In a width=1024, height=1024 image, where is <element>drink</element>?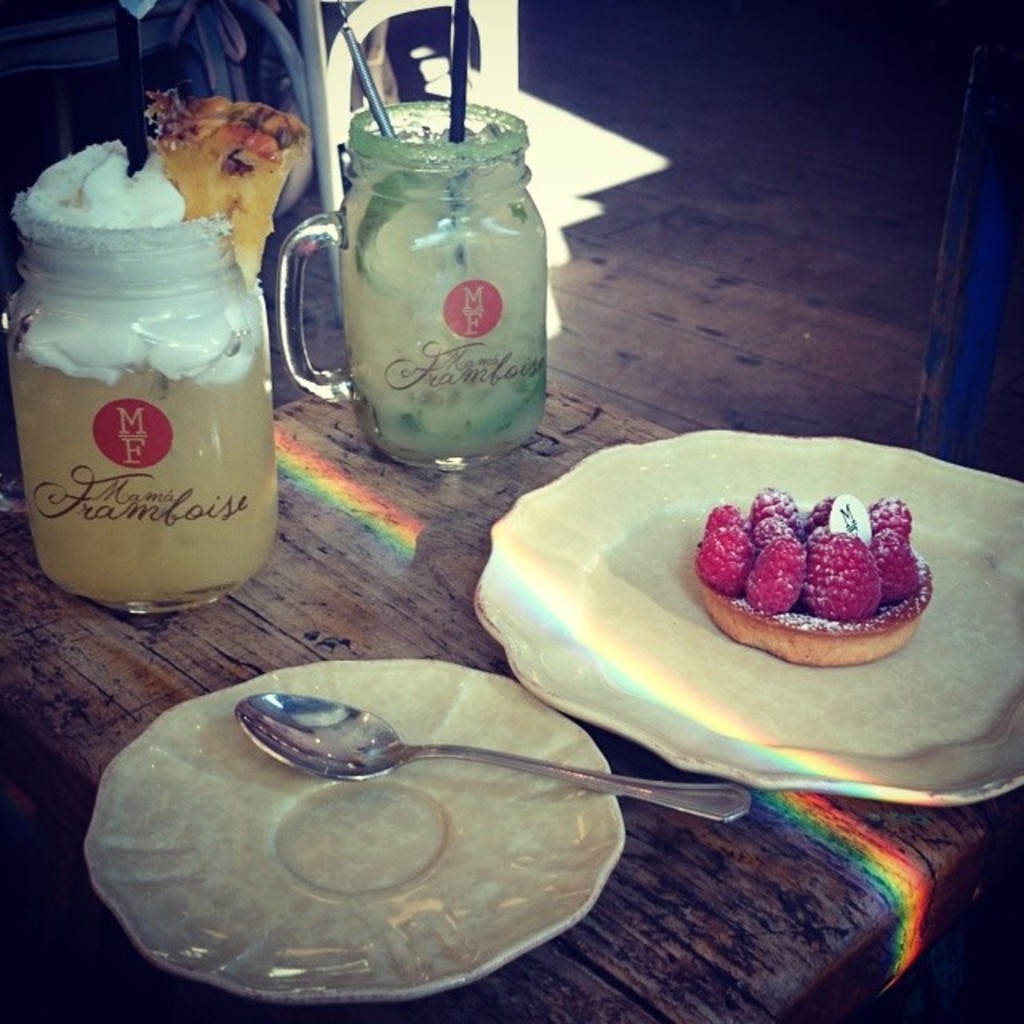
331, 128, 558, 454.
